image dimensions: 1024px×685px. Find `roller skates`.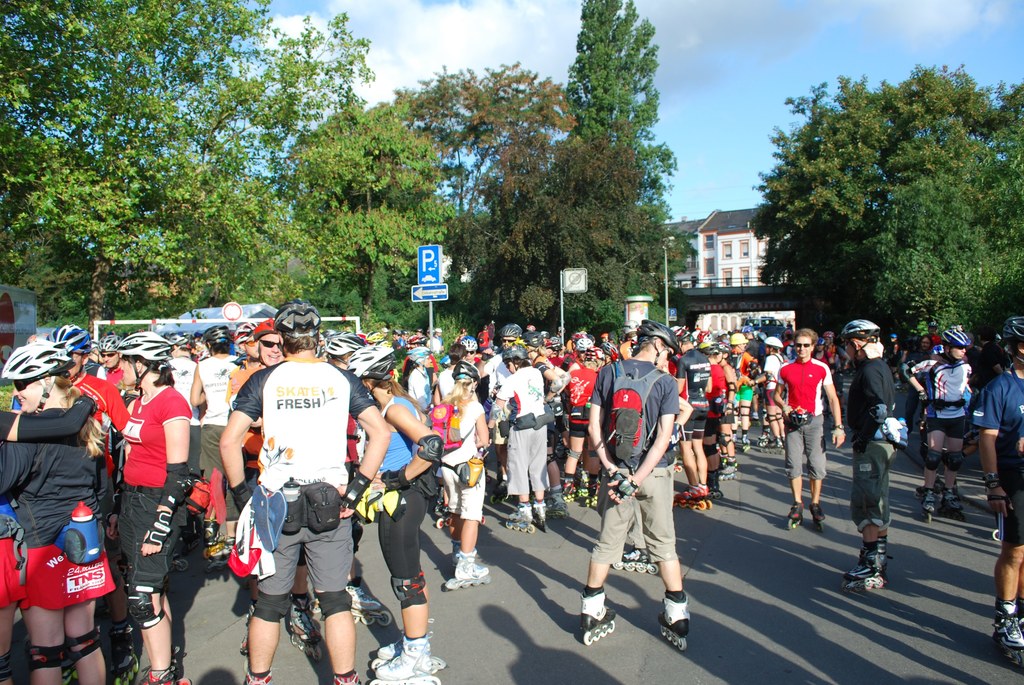
bbox=(655, 588, 693, 650).
